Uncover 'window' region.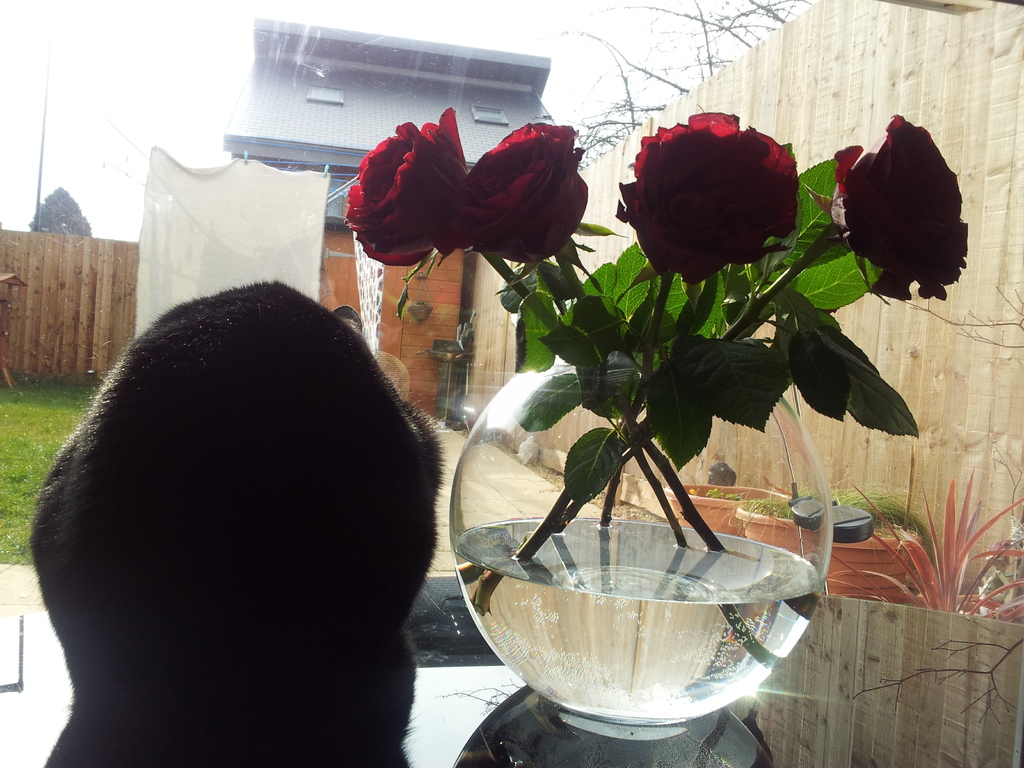
Uncovered: [473,106,509,123].
